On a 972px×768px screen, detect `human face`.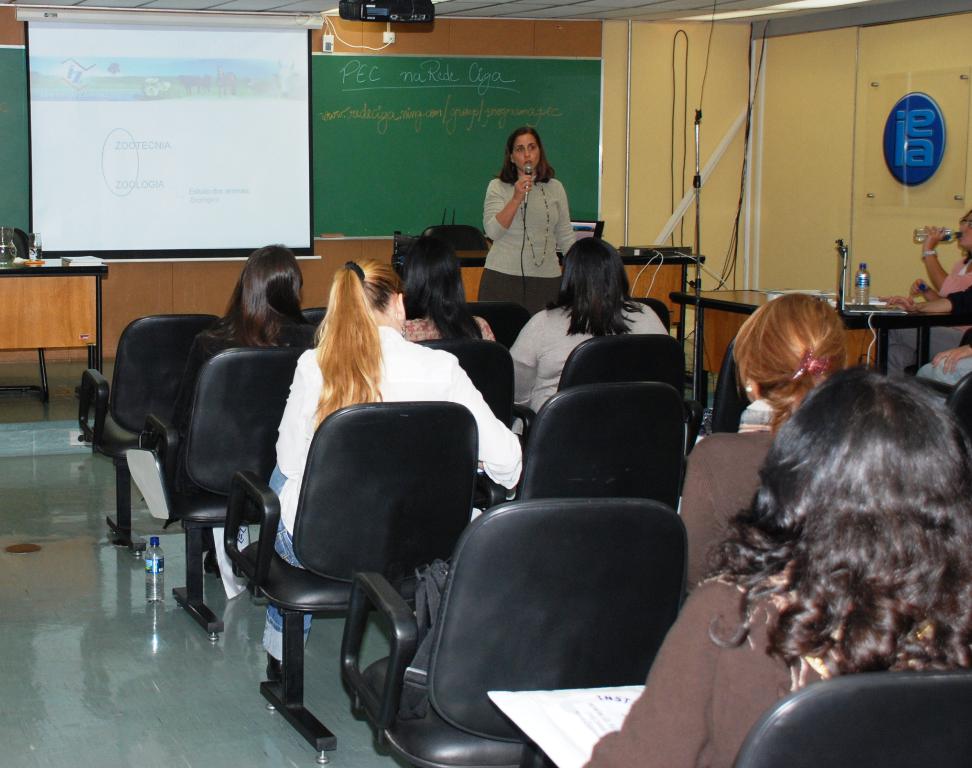
BBox(508, 133, 544, 172).
